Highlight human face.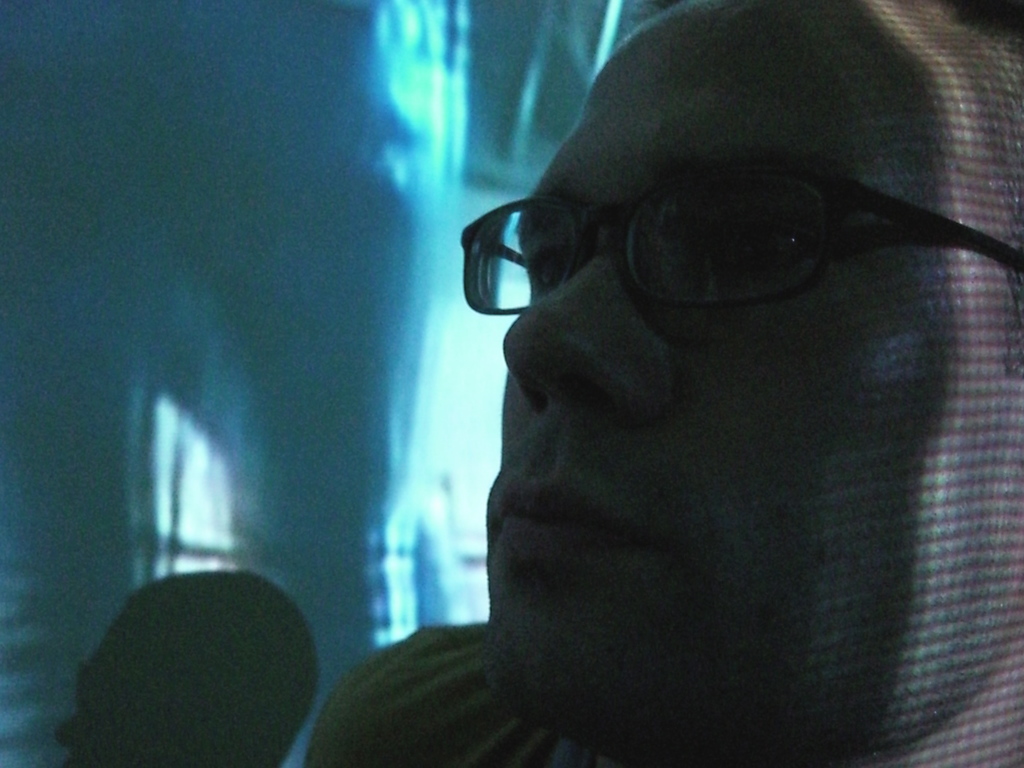
Highlighted region: select_region(56, 621, 187, 767).
